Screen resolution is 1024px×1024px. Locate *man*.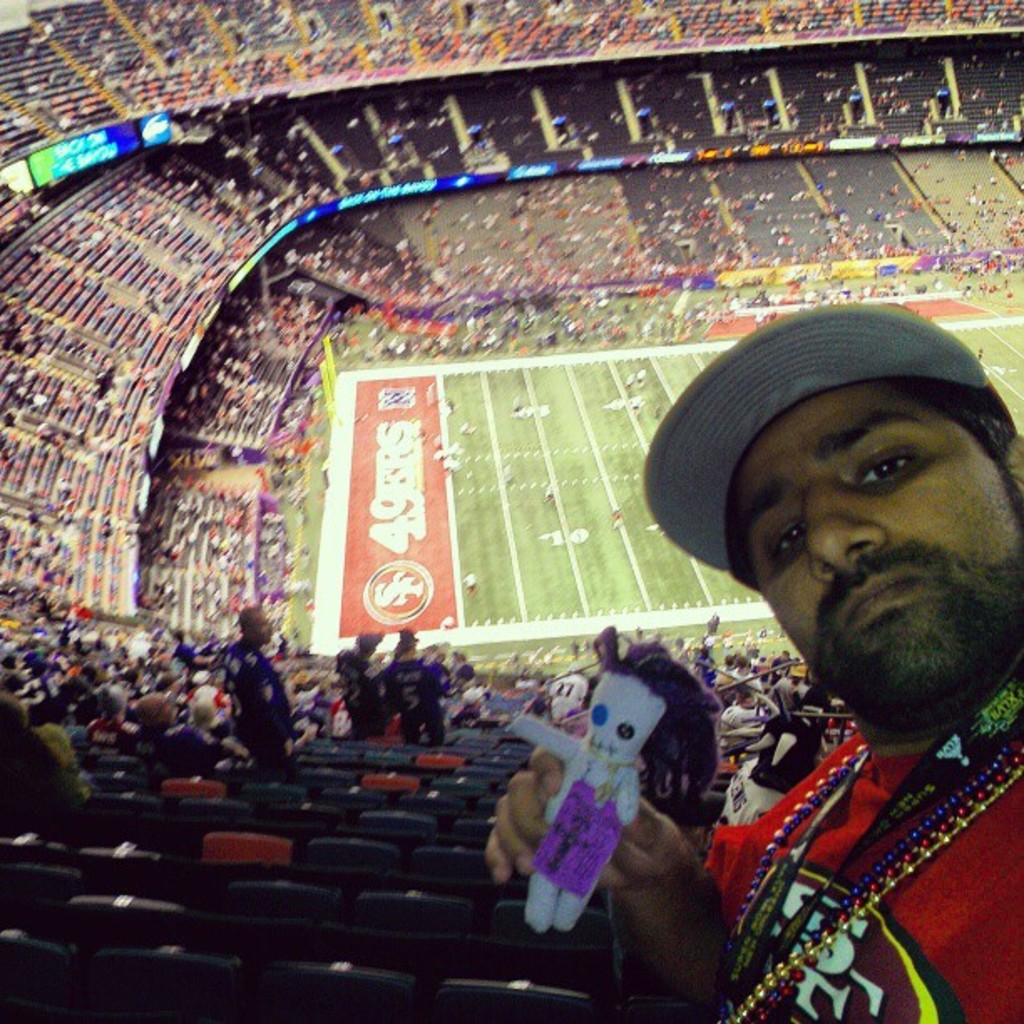
[631,305,1023,997].
